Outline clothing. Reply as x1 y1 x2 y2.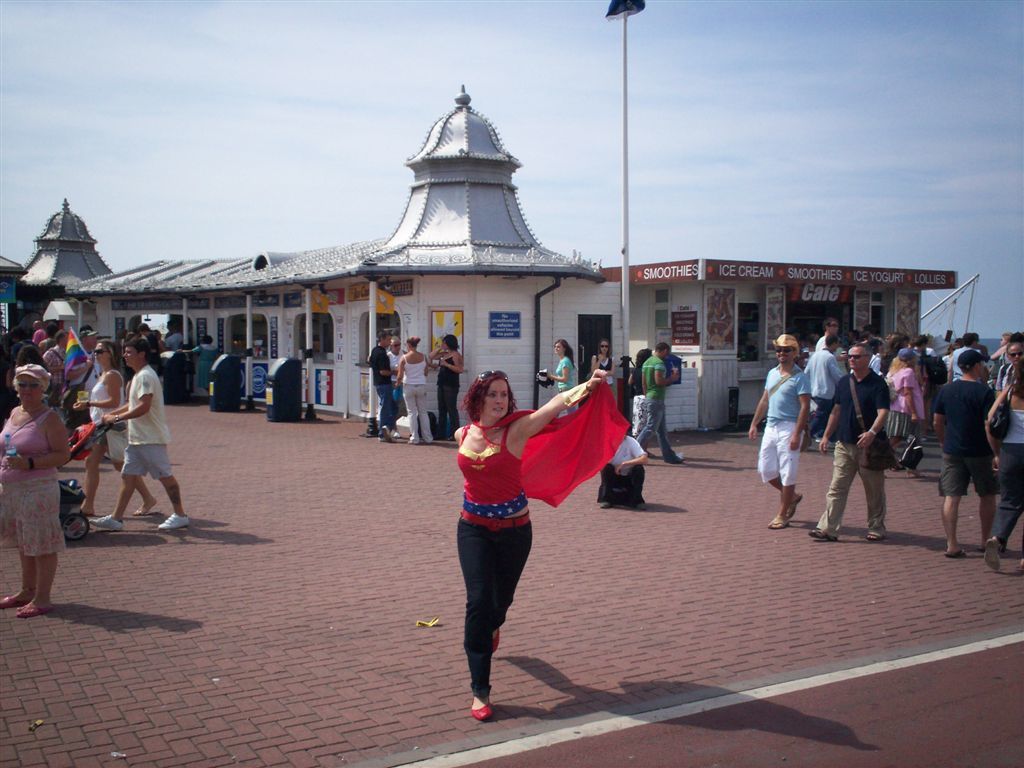
385 346 402 396.
